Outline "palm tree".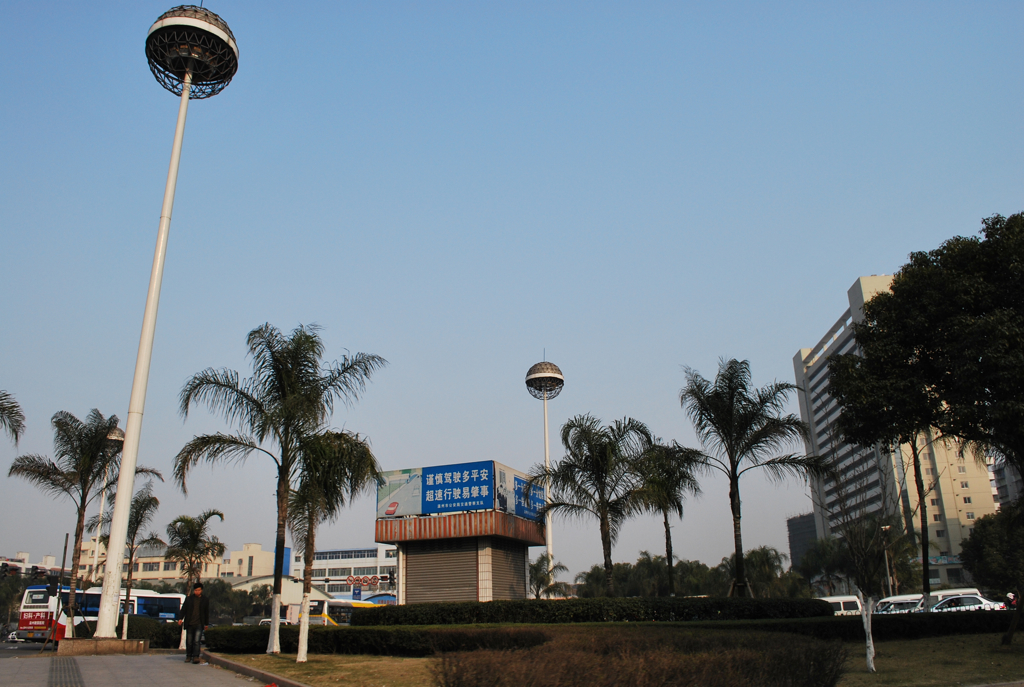
Outline: box(624, 441, 696, 578).
